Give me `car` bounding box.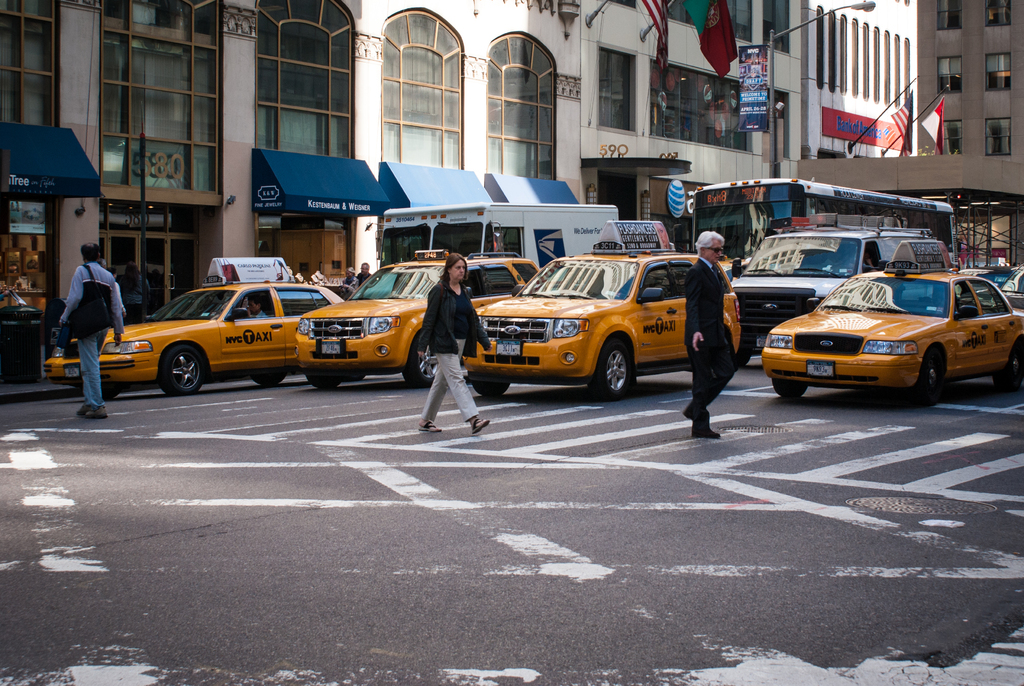
bbox(968, 261, 1023, 314).
